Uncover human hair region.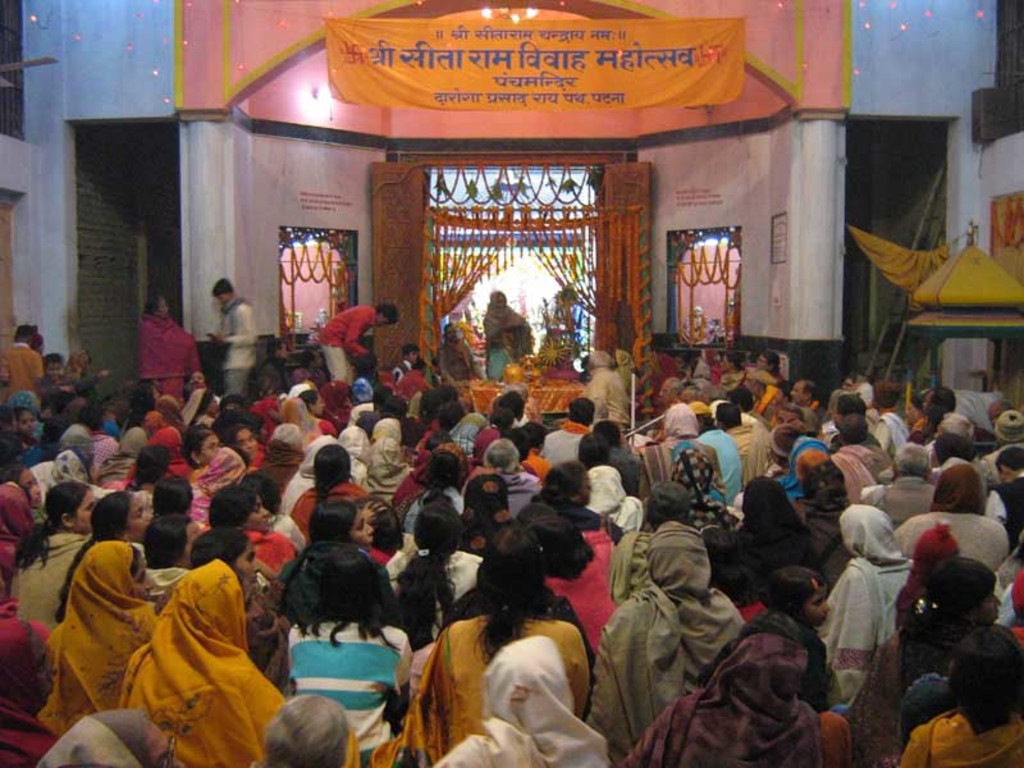
Uncovered: left=479, top=438, right=518, bottom=472.
